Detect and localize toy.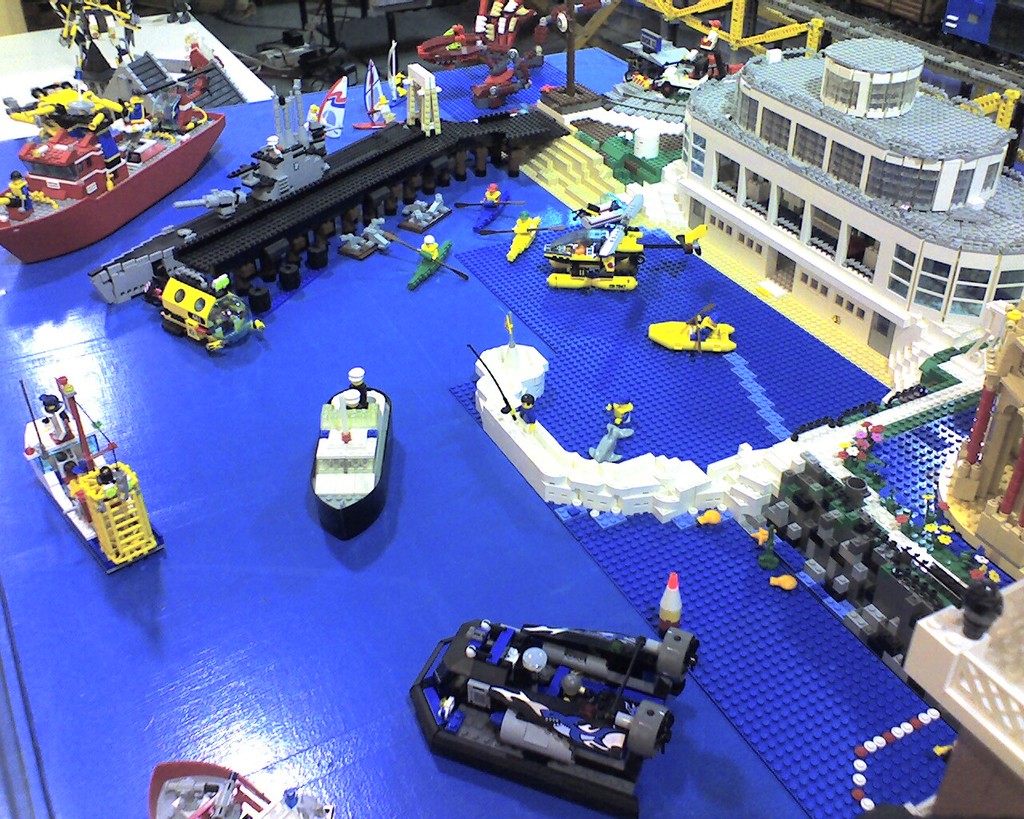
Localized at 324:79:350:138.
